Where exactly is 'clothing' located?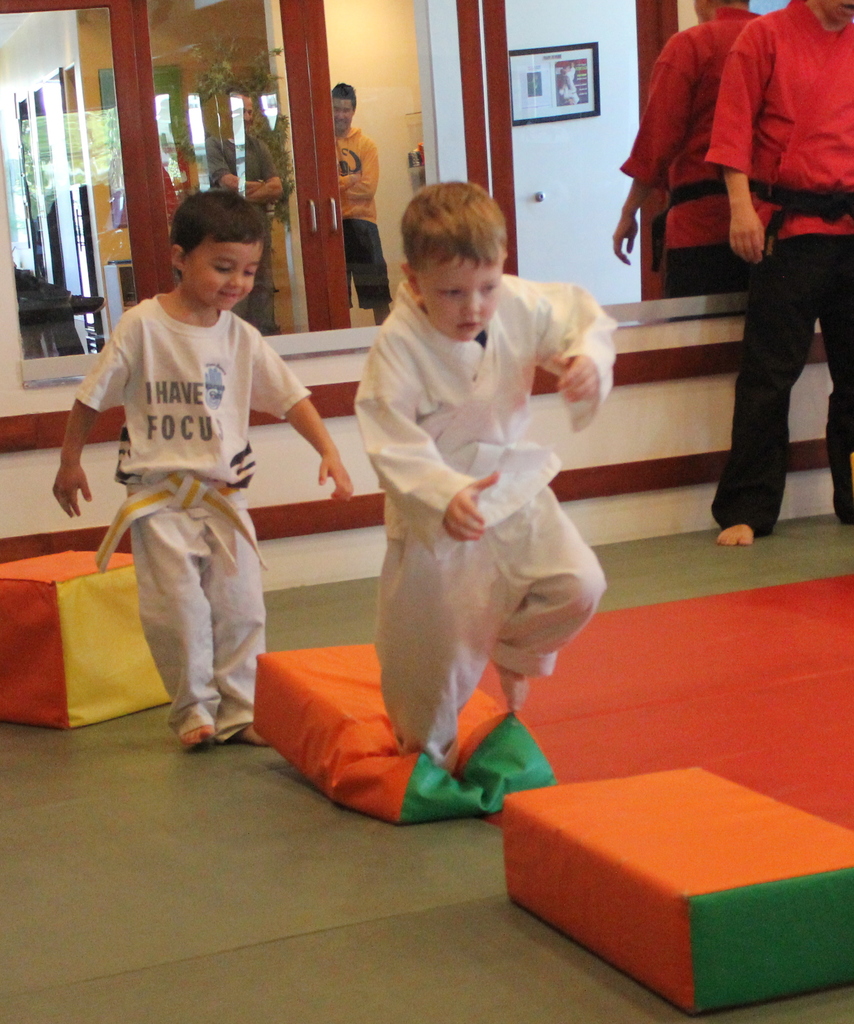
Its bounding box is bbox(74, 292, 315, 746).
